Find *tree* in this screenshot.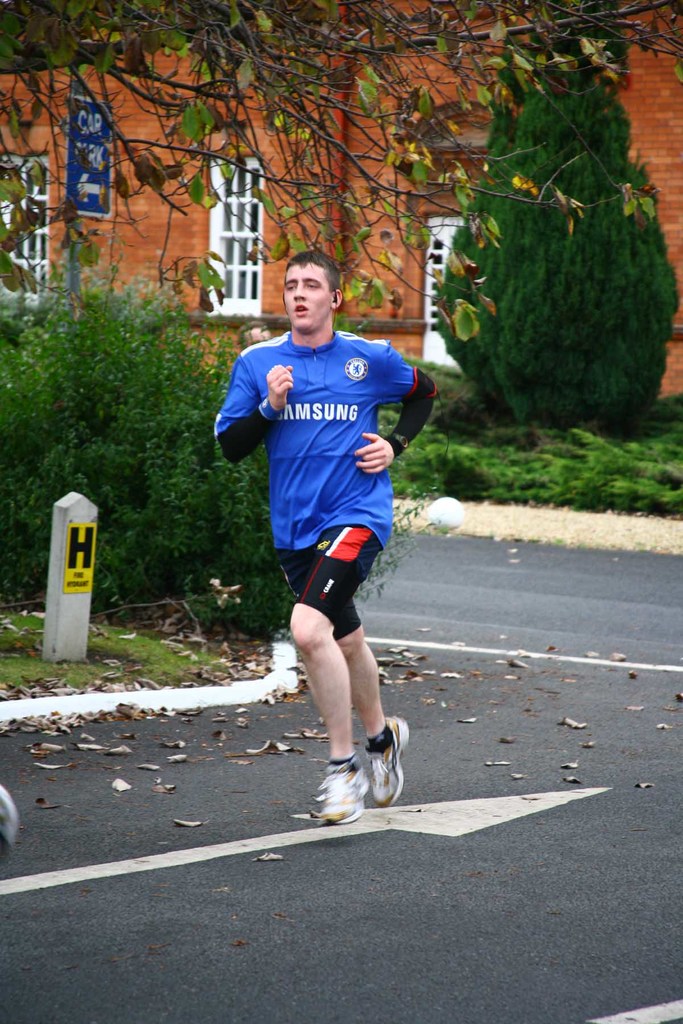
The bounding box for *tree* is crop(0, 0, 682, 353).
